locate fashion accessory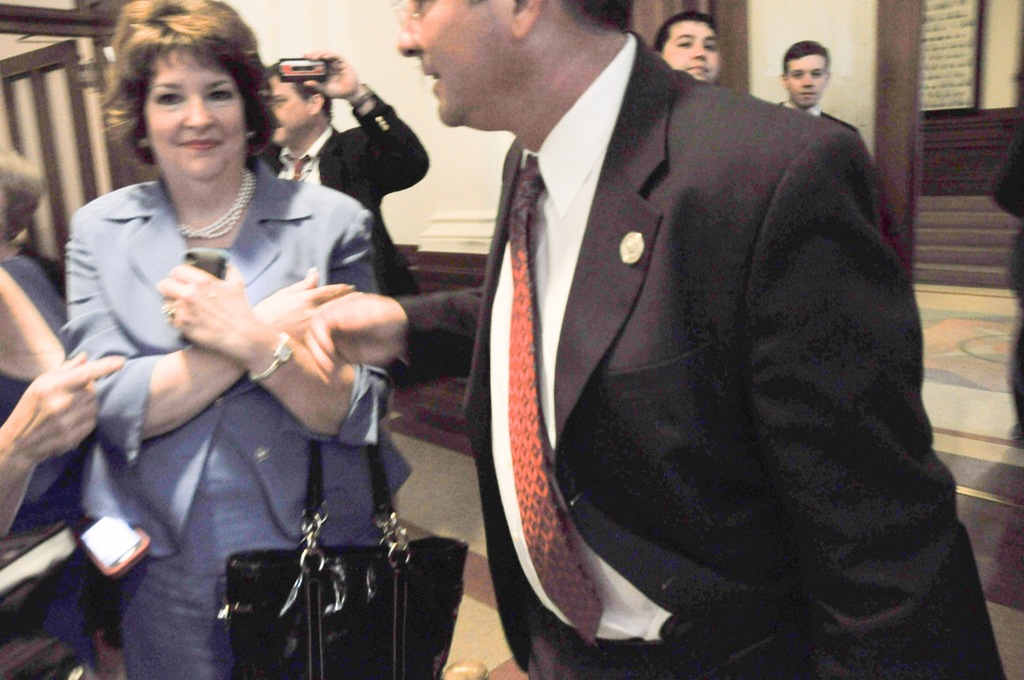
(292,158,310,180)
